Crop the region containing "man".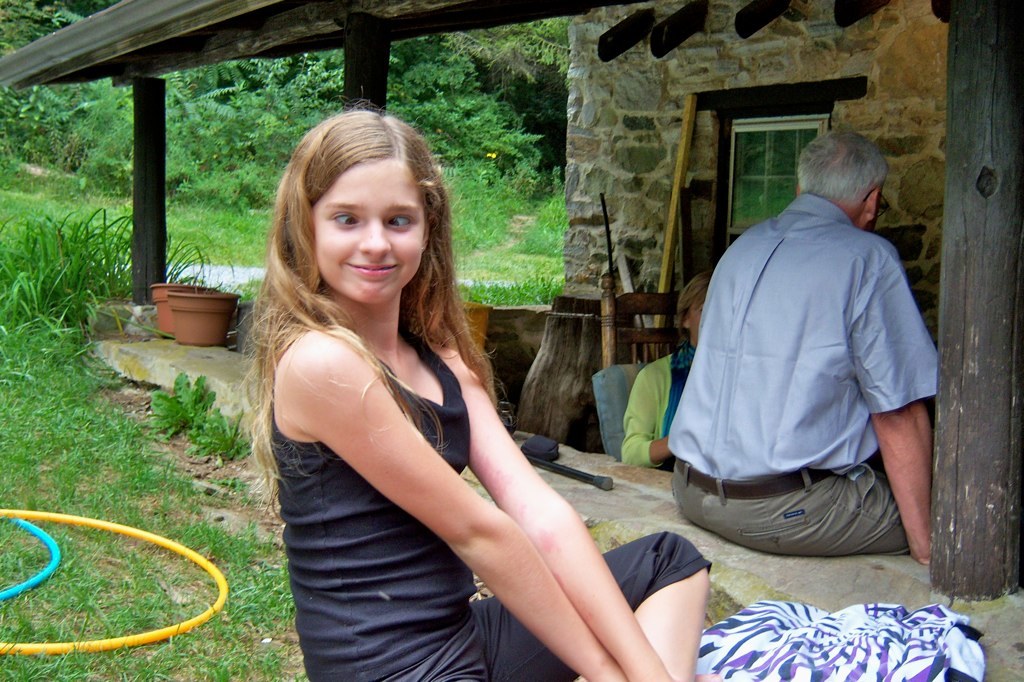
Crop region: [658, 97, 945, 604].
